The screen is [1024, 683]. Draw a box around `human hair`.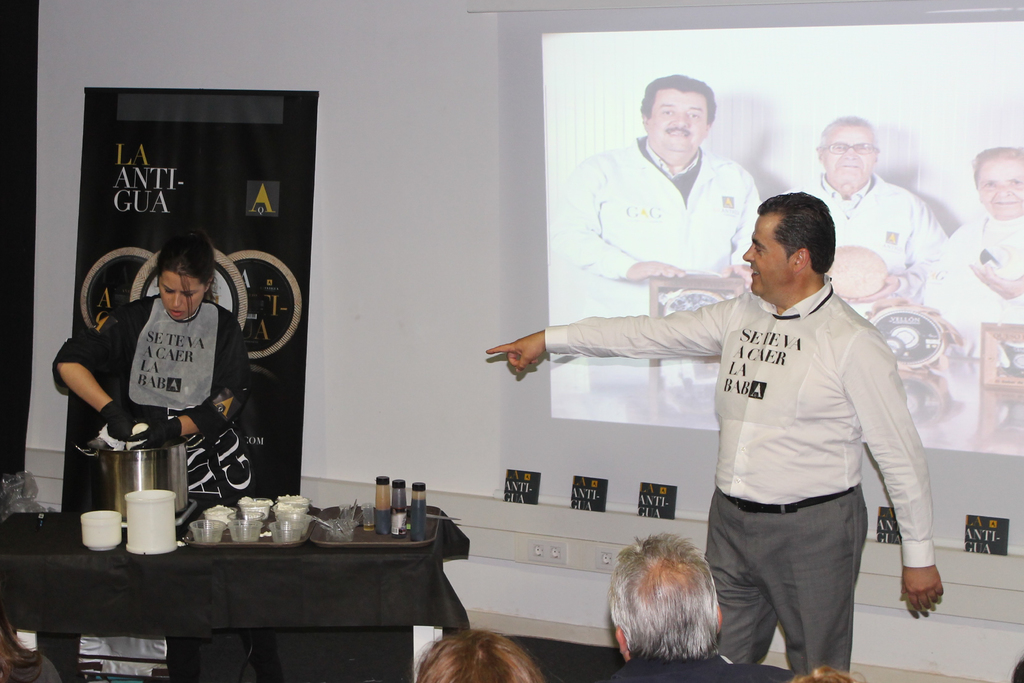
158 232 225 323.
